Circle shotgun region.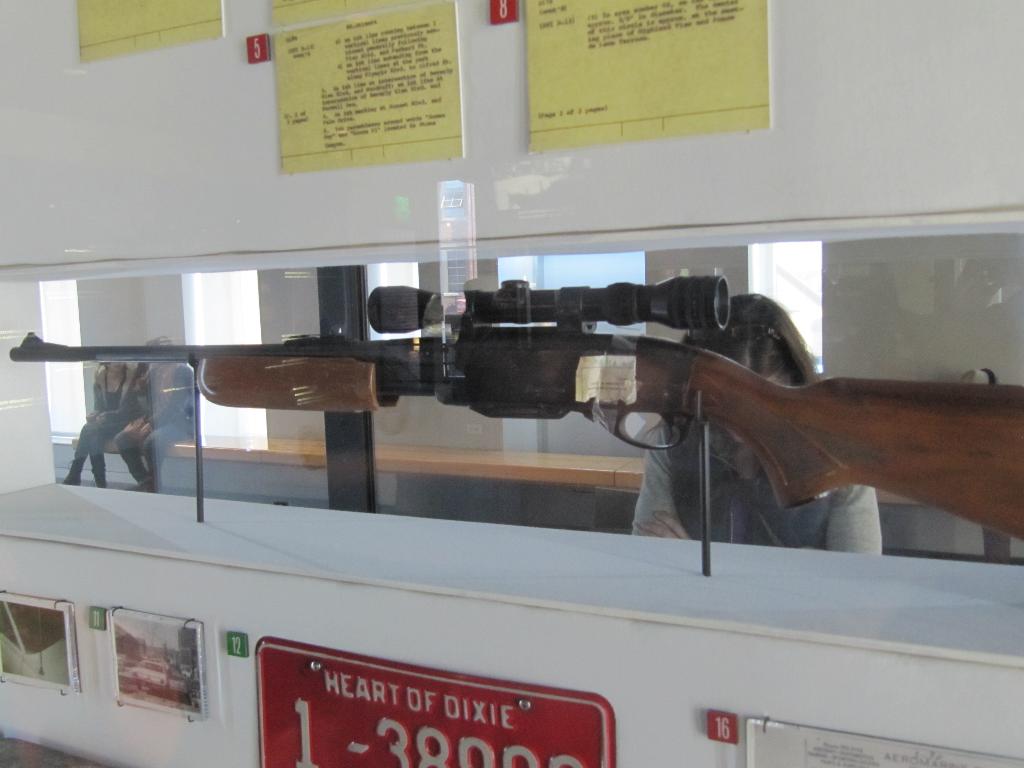
Region: {"left": 5, "top": 268, "right": 1023, "bottom": 541}.
